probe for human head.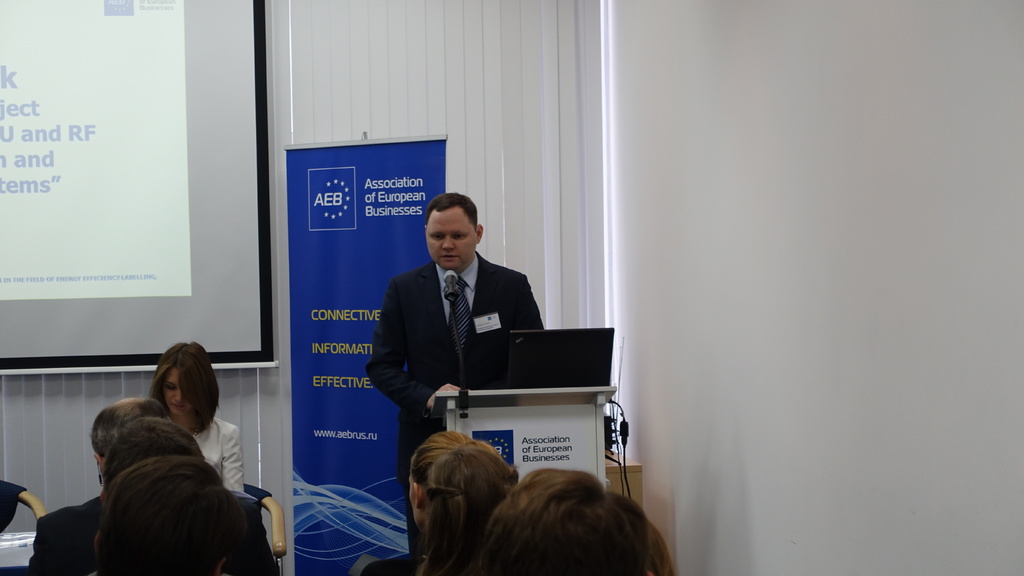
Probe result: [475, 466, 652, 575].
